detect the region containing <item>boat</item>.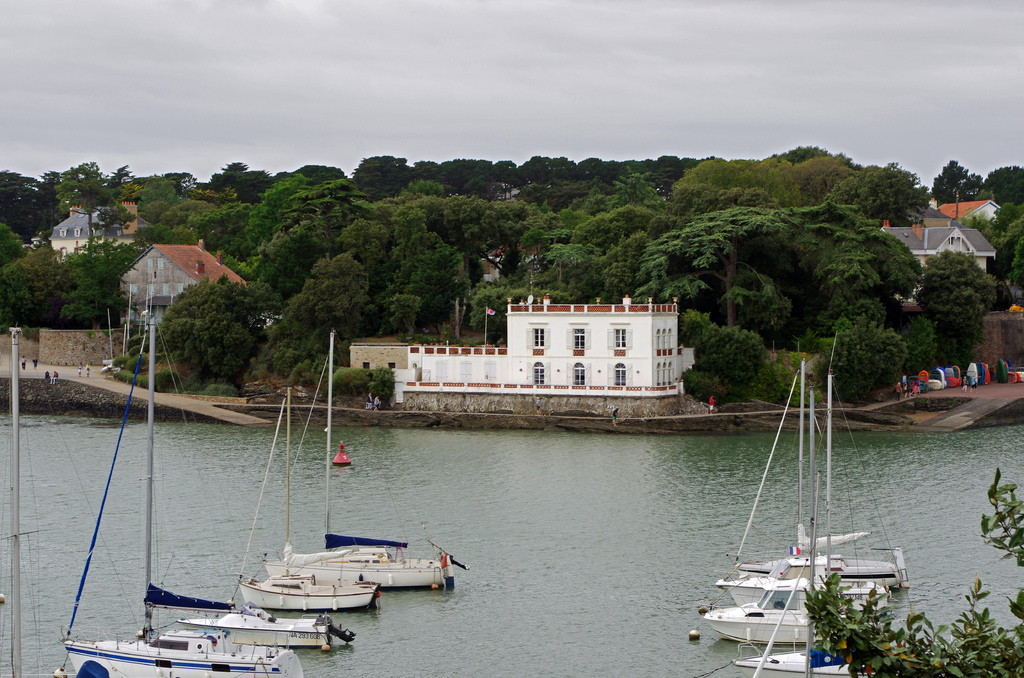
Rect(721, 372, 899, 607).
